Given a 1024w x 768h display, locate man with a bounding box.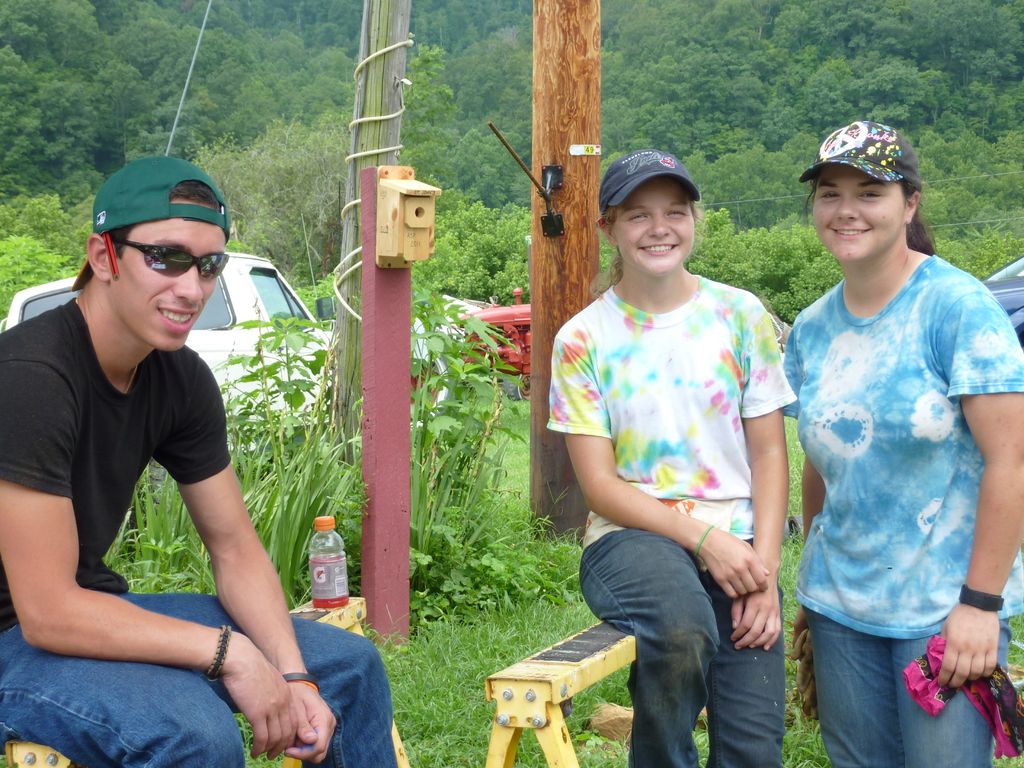
Located: (0, 145, 396, 767).
